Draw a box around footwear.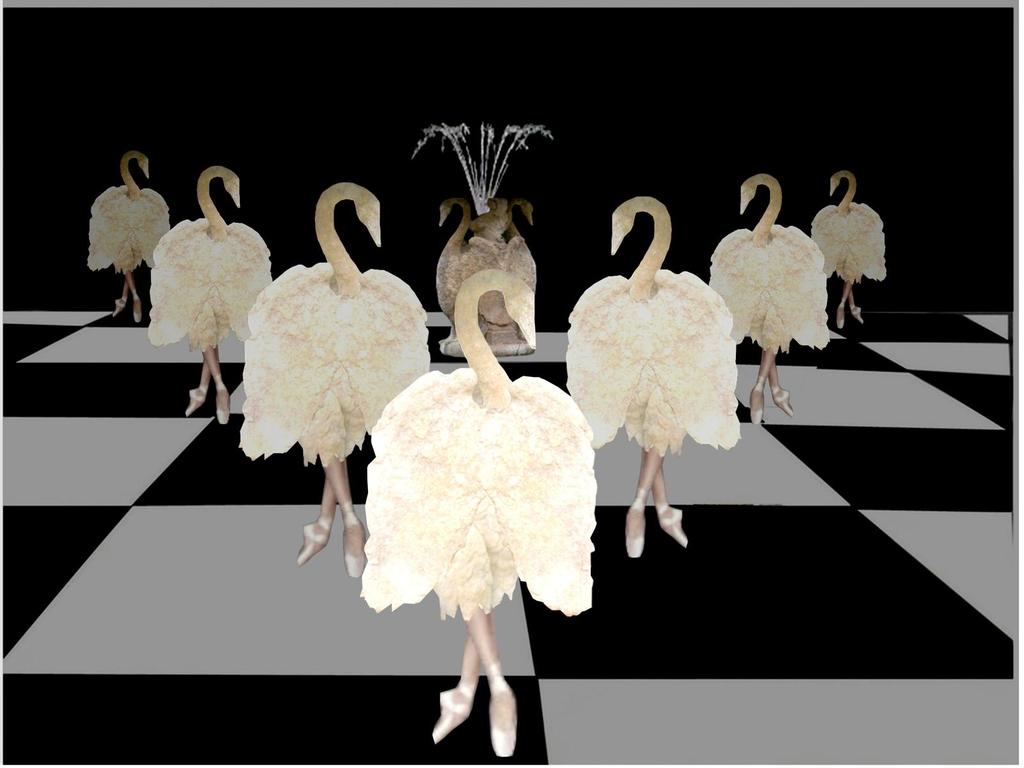
292, 518, 336, 563.
